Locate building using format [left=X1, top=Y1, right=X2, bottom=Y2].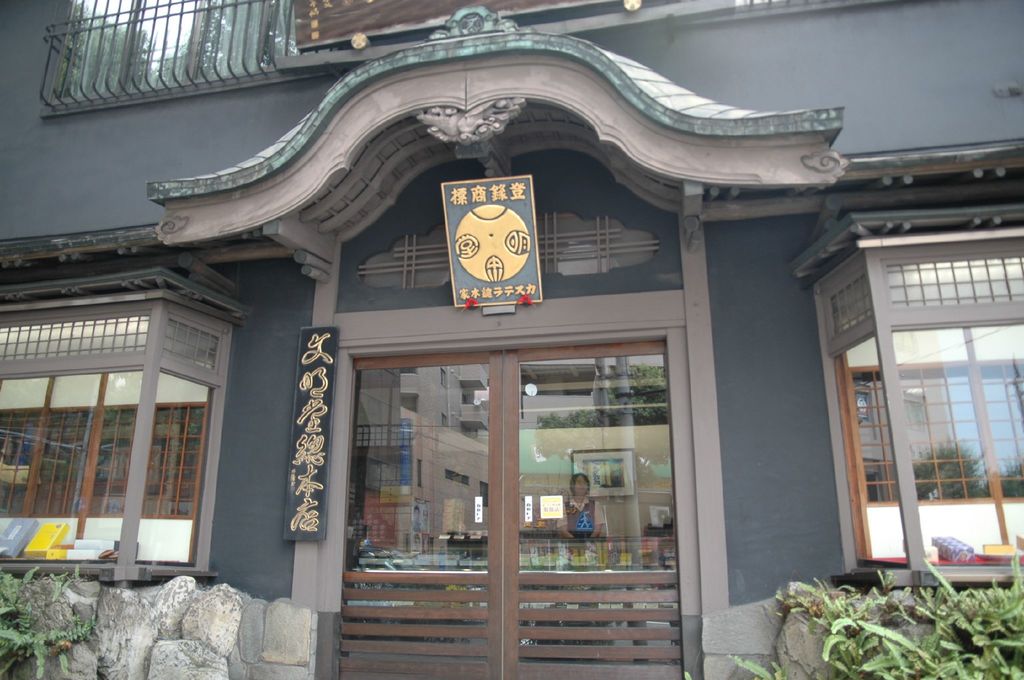
[left=0, top=0, right=1023, bottom=679].
